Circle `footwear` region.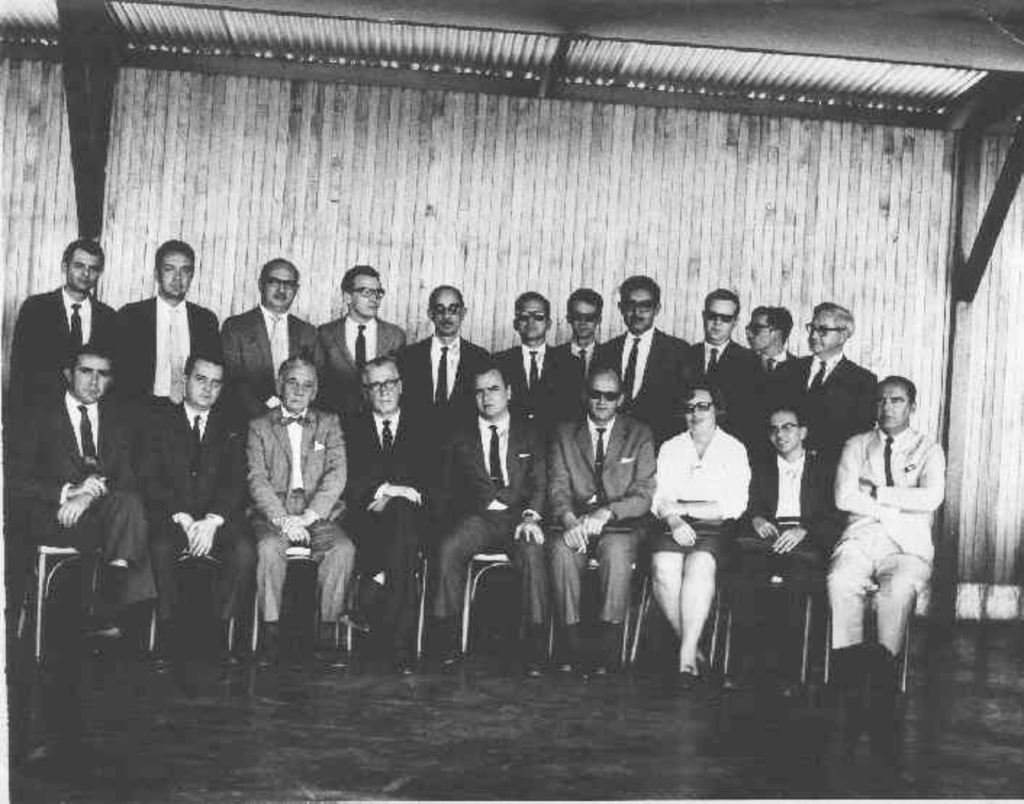
Region: {"x1": 93, "y1": 565, "x2": 133, "y2": 607}.
